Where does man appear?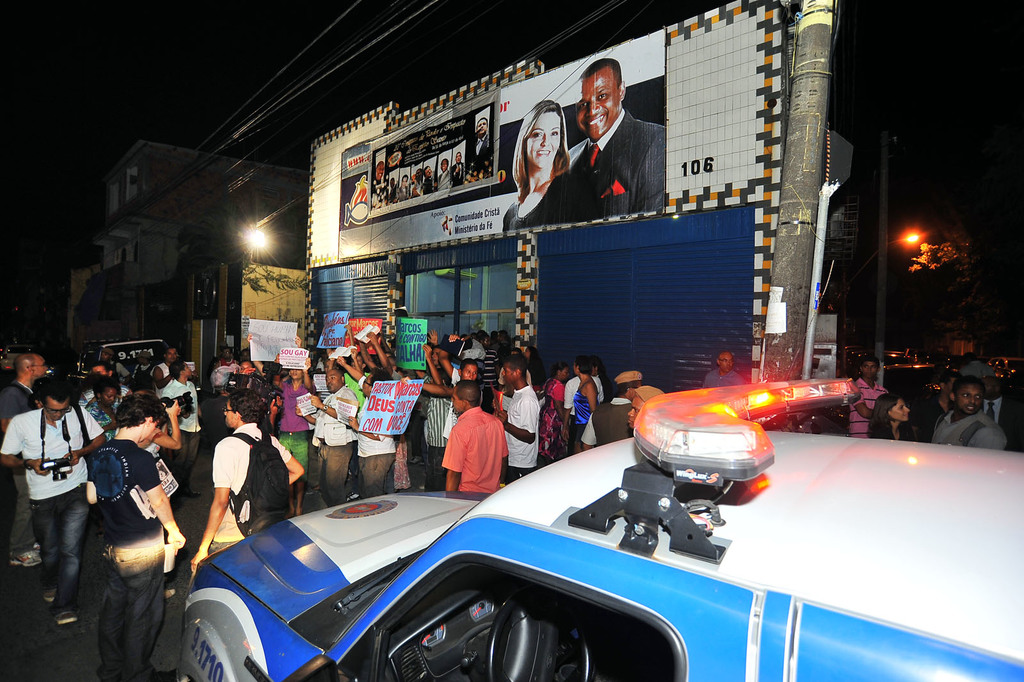
Appears at bbox=(440, 378, 509, 492).
